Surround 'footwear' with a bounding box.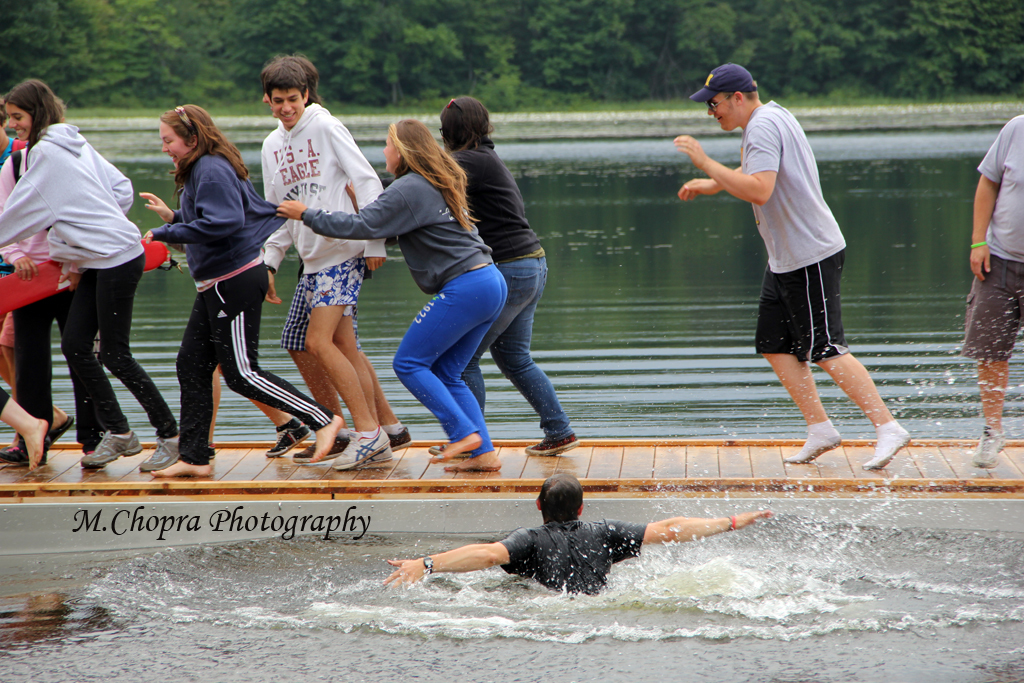
390 424 414 446.
